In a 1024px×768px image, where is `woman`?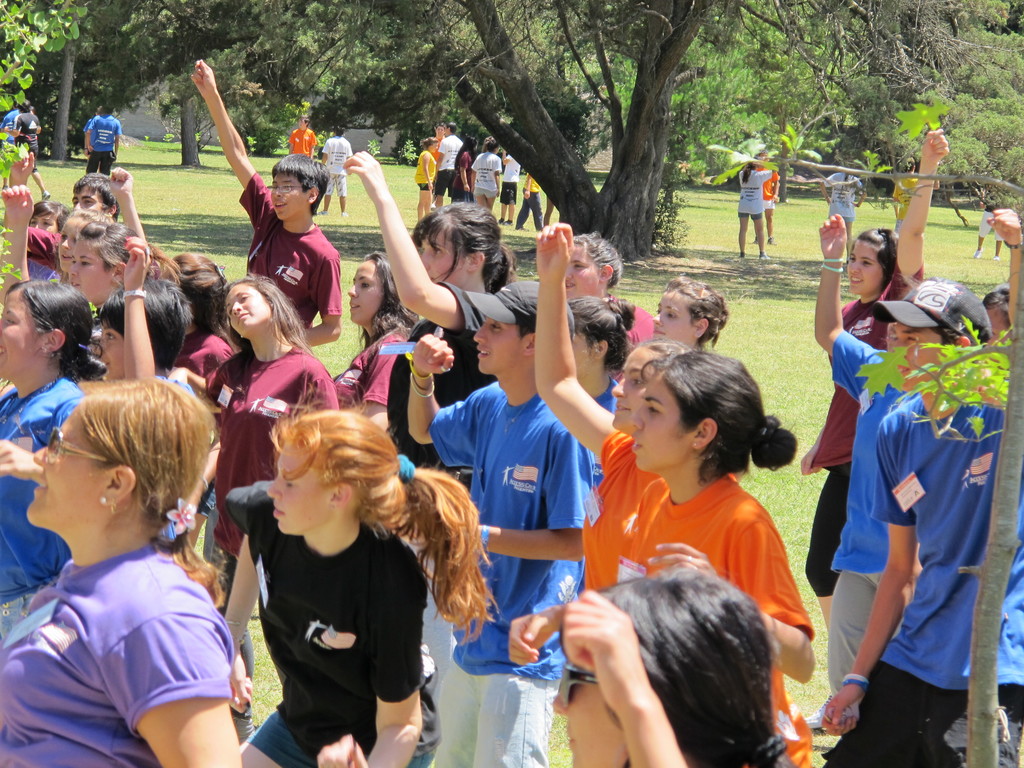
[left=0, top=278, right=107, bottom=648].
